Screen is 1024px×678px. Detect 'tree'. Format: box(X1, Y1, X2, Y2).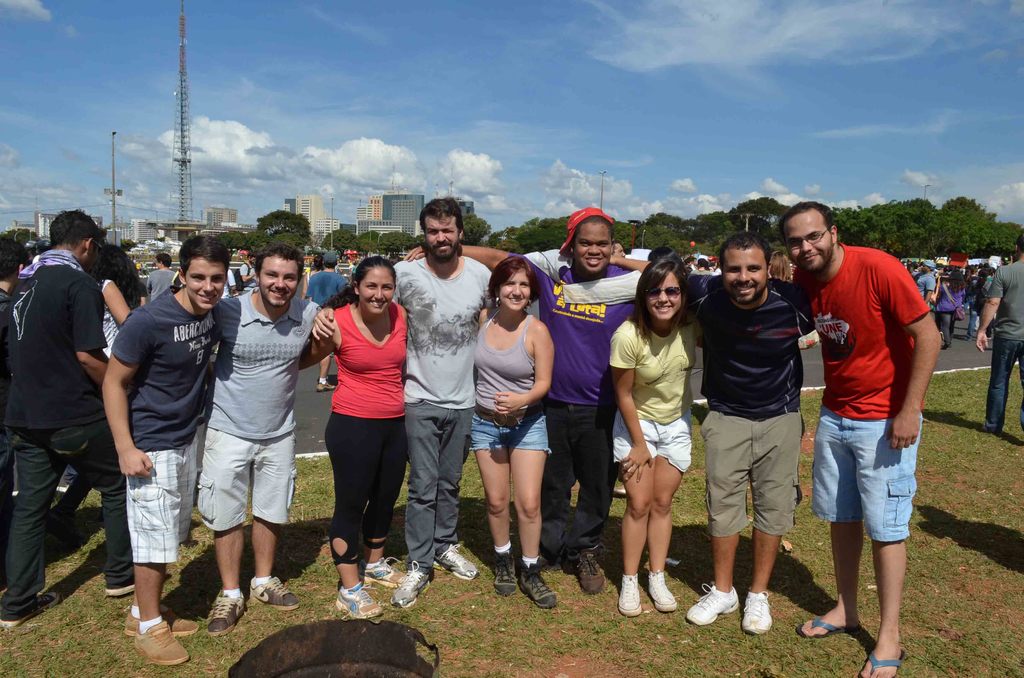
box(250, 233, 276, 262).
